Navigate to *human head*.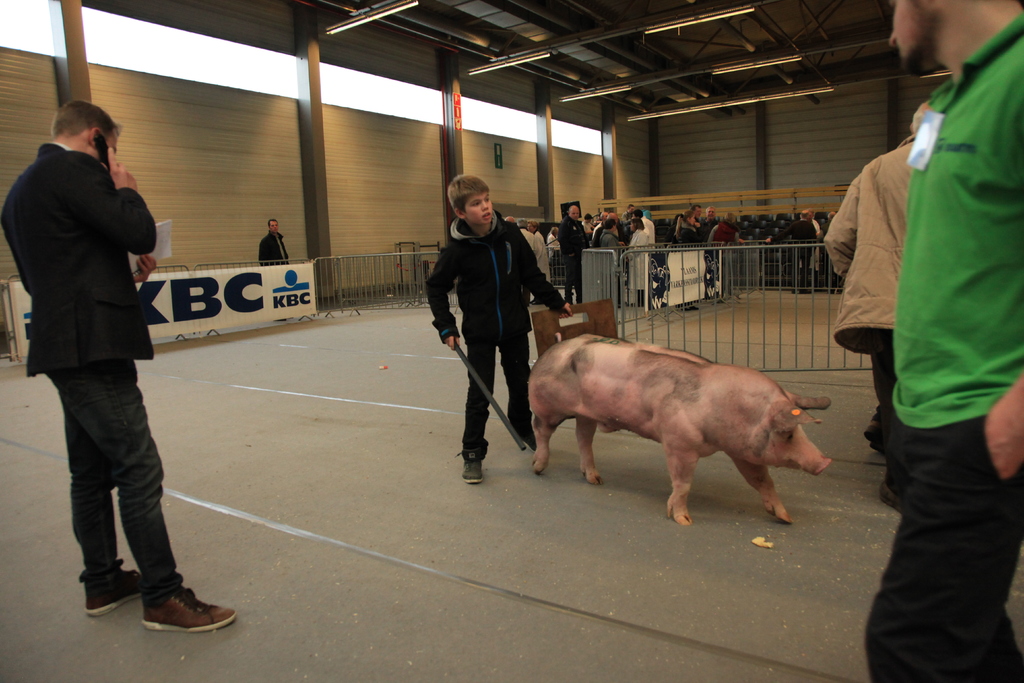
Navigation target: (left=893, top=0, right=1016, bottom=78).
